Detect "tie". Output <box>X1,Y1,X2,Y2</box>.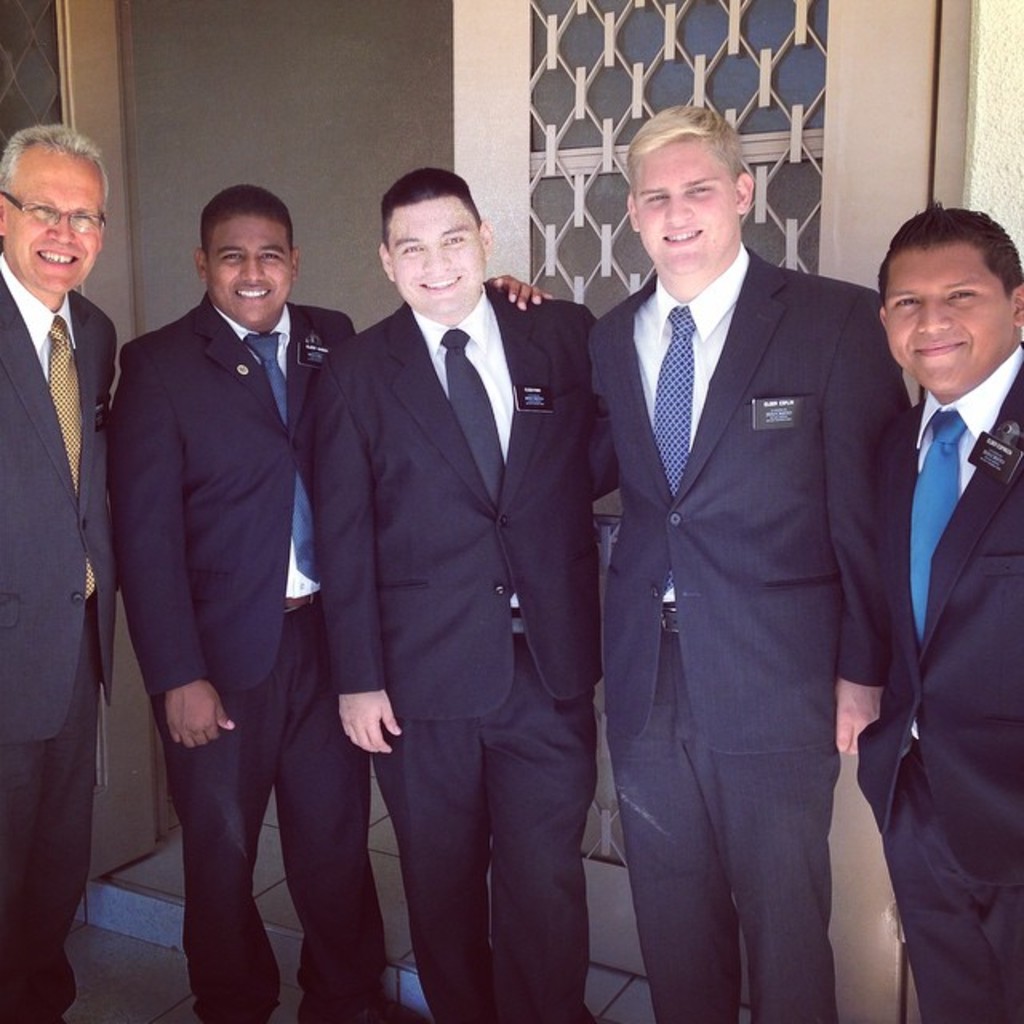
<box>899,410,976,654</box>.
